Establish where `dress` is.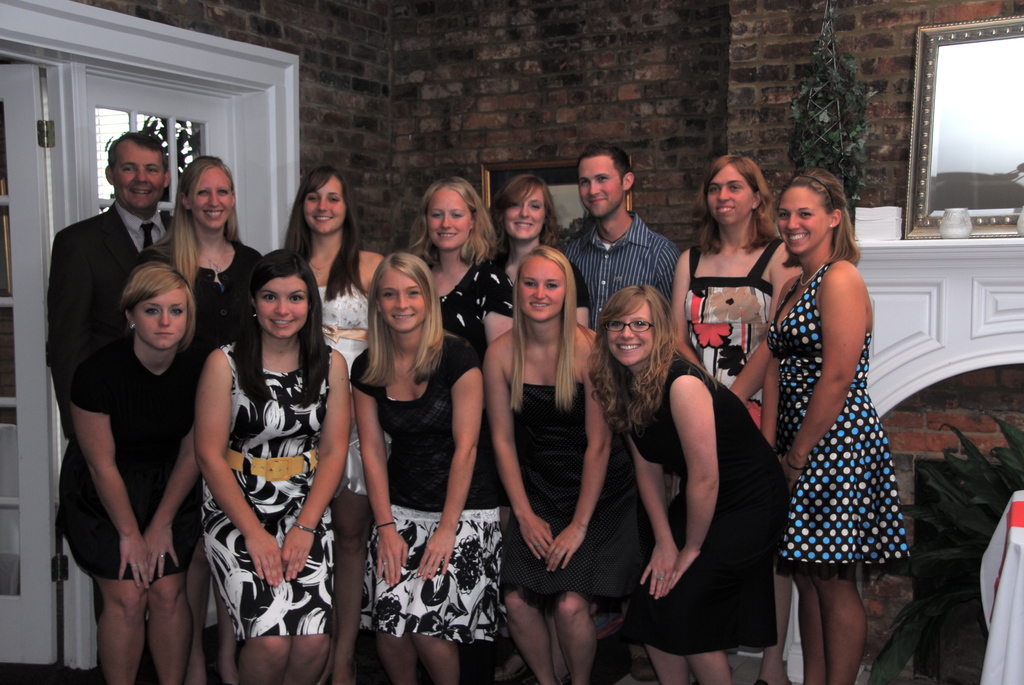
Established at 771 299 909 593.
